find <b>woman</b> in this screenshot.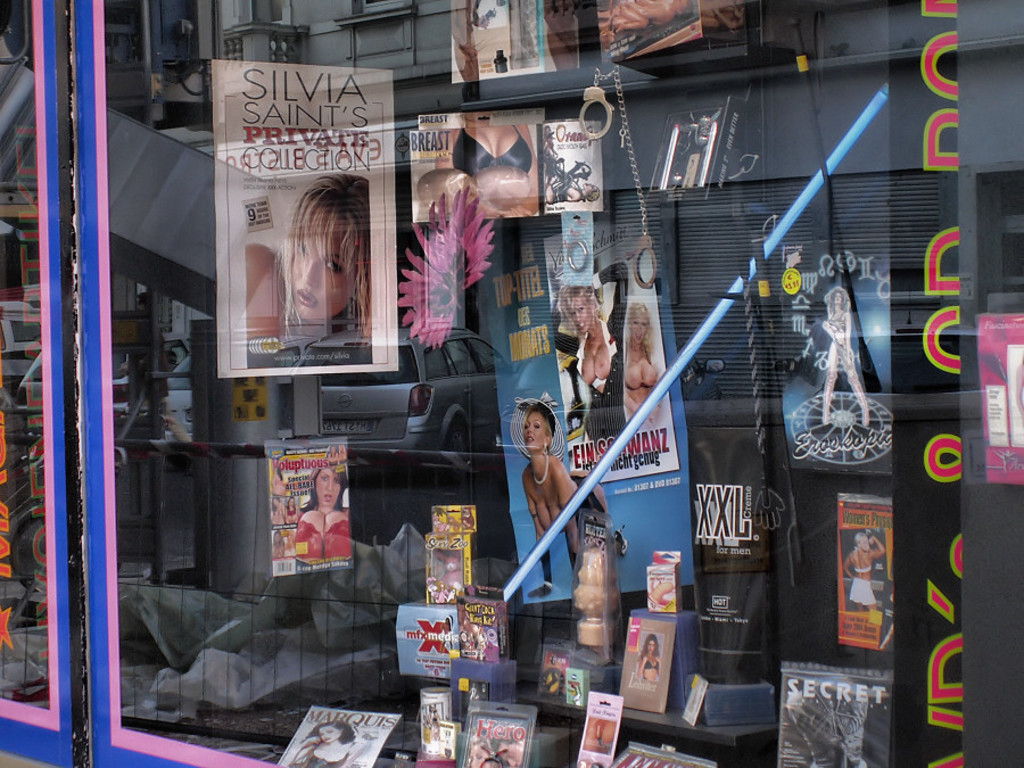
The bounding box for <b>woman</b> is 634 635 661 684.
